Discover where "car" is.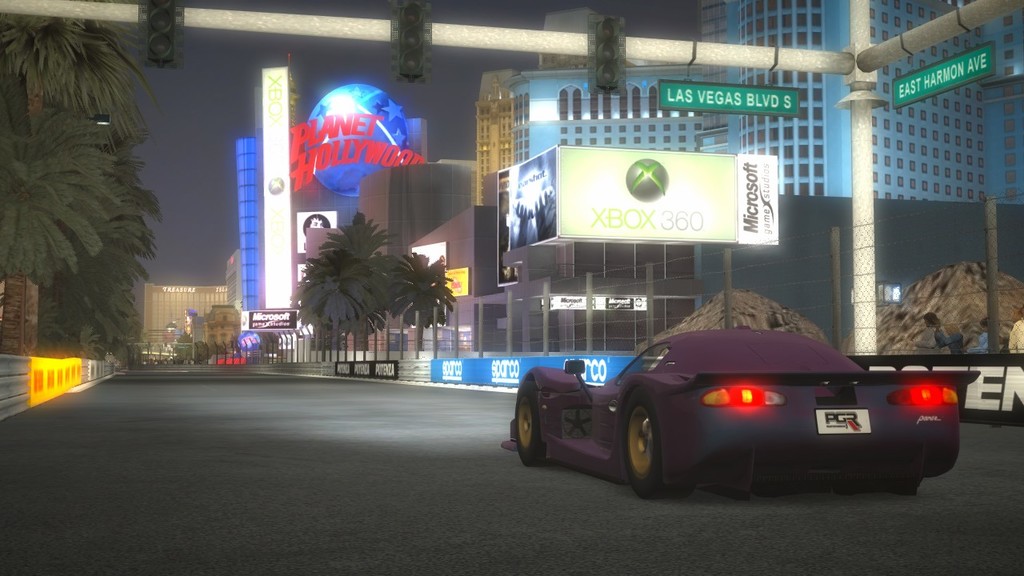
Discovered at detection(503, 321, 959, 501).
